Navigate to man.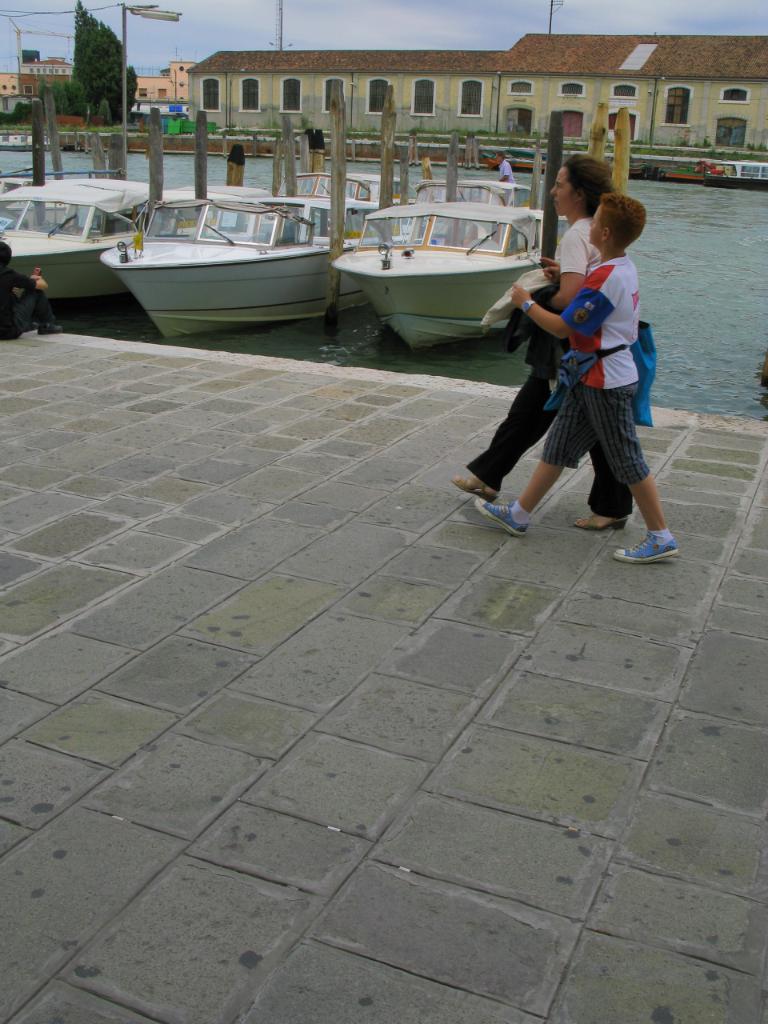
Navigation target: <region>0, 242, 64, 338</region>.
